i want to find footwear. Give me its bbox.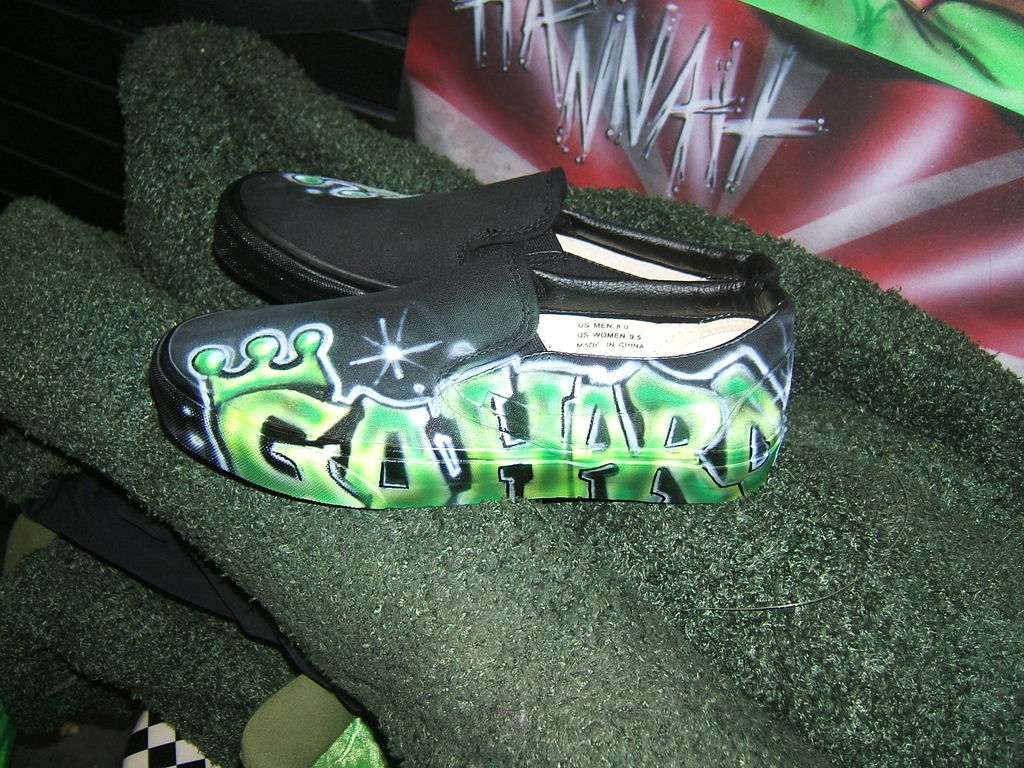
[x1=218, y1=164, x2=776, y2=325].
